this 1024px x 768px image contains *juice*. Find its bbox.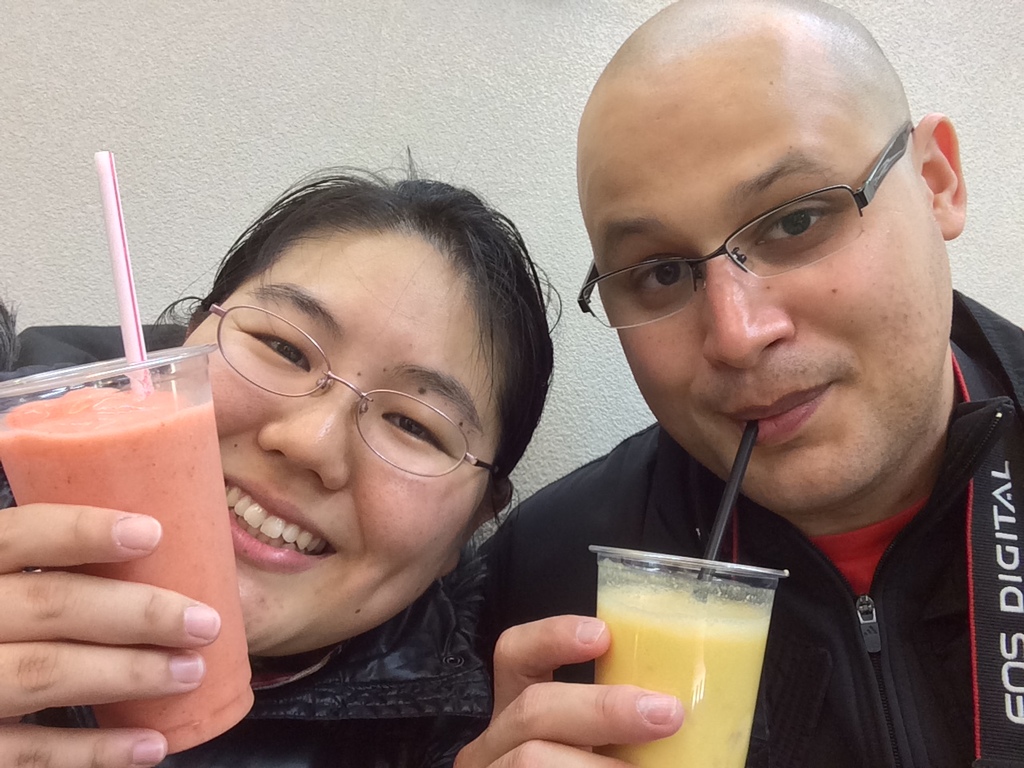
0/387/255/751.
